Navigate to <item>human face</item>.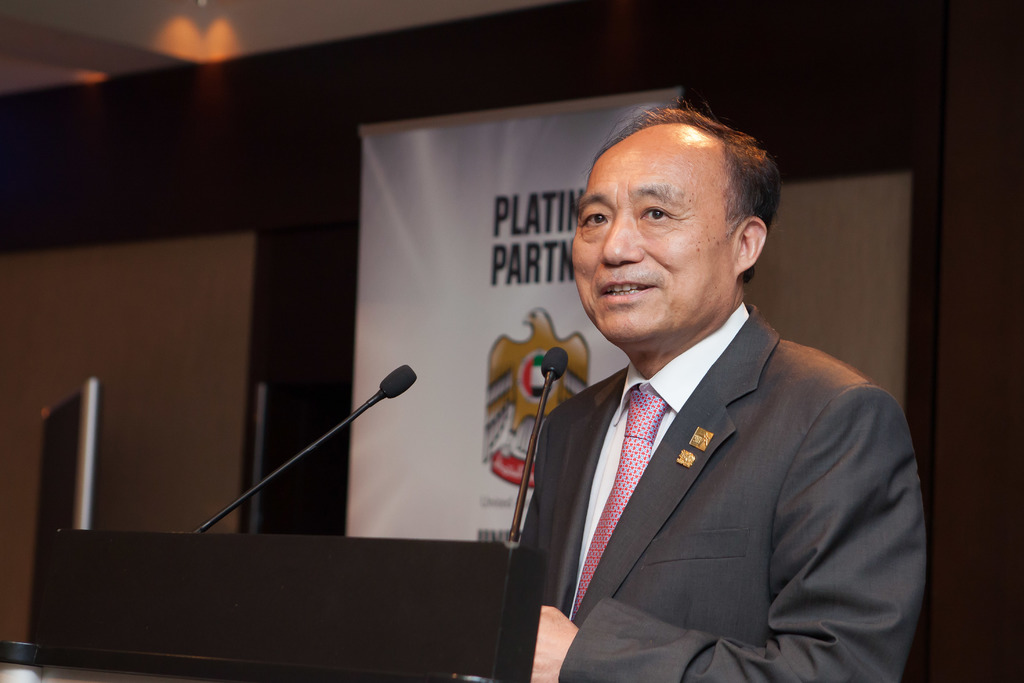
Navigation target: {"left": 571, "top": 124, "right": 730, "bottom": 344}.
